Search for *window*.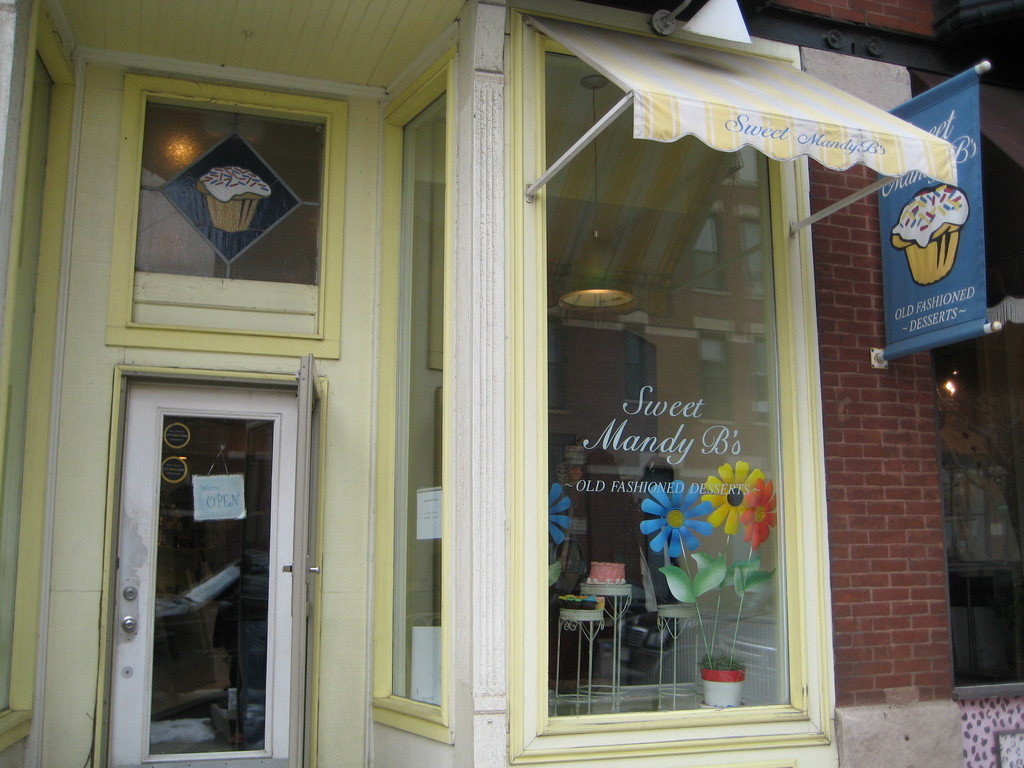
Found at 468:0:908:767.
